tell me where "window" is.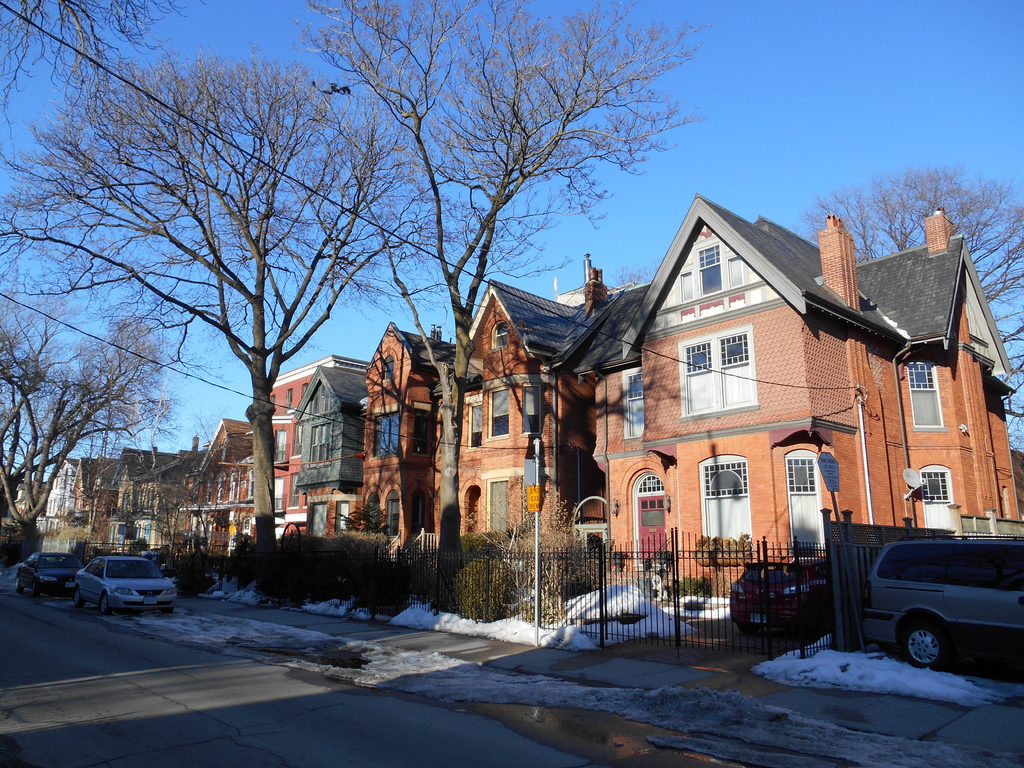
"window" is at [left=920, top=461, right=952, bottom=532].
